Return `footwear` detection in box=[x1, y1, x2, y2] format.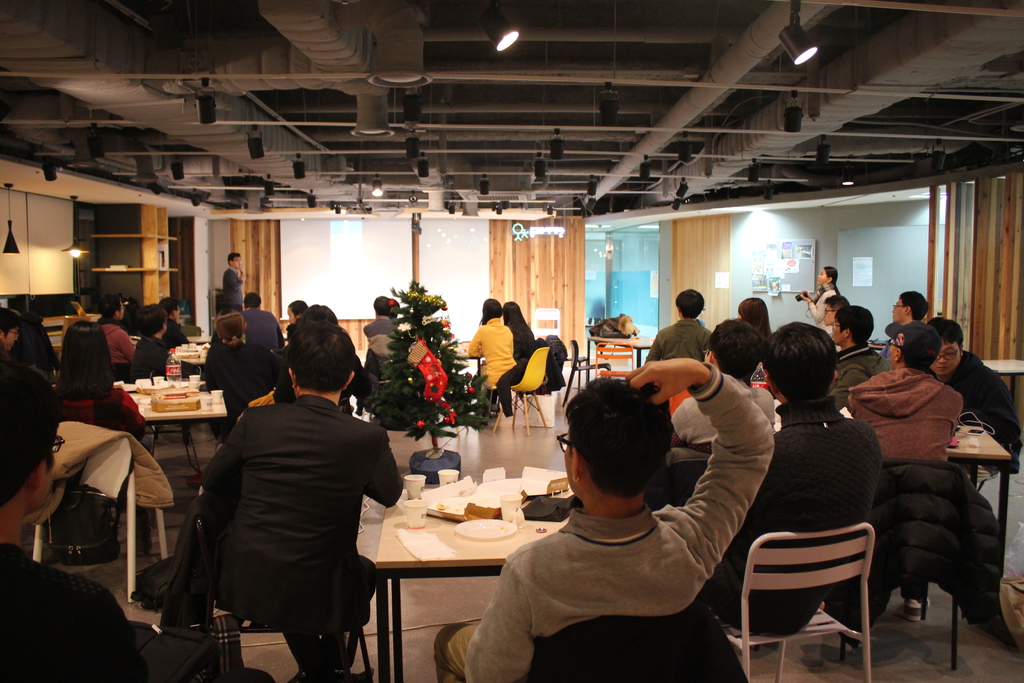
box=[908, 598, 930, 616].
